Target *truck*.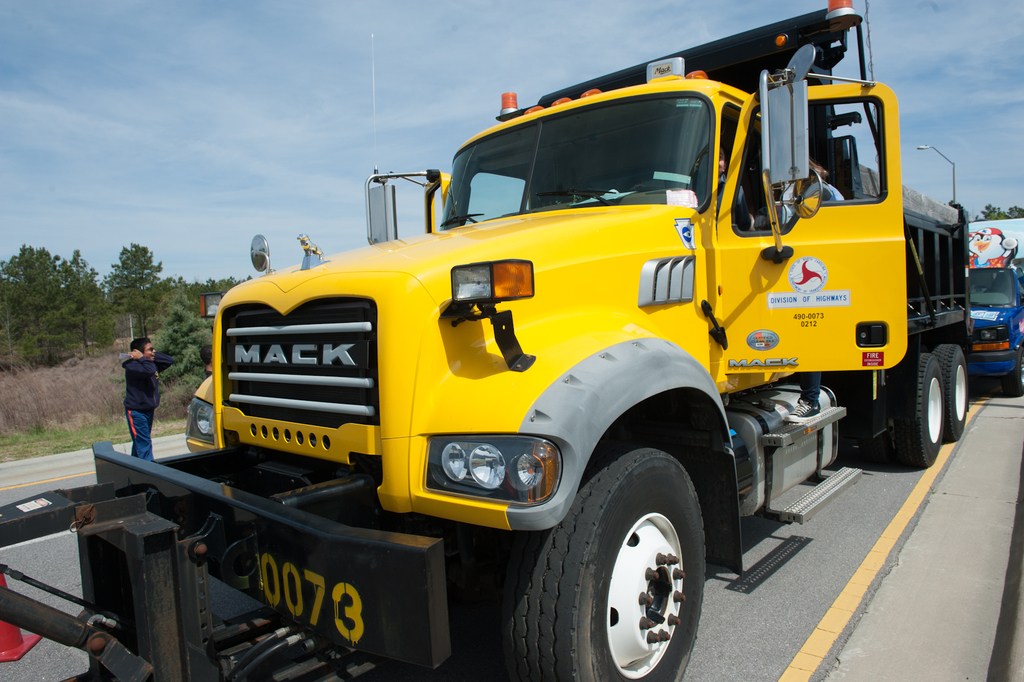
Target region: 0/0/977/681.
